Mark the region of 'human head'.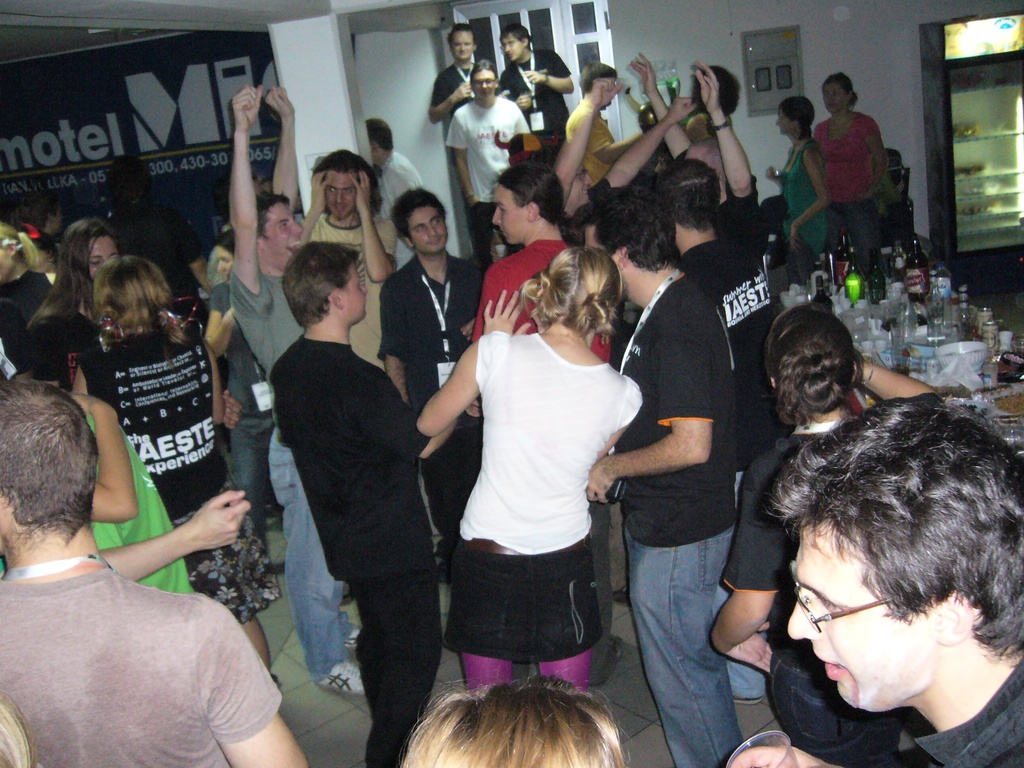
Region: <bbox>469, 61, 501, 102</bbox>.
